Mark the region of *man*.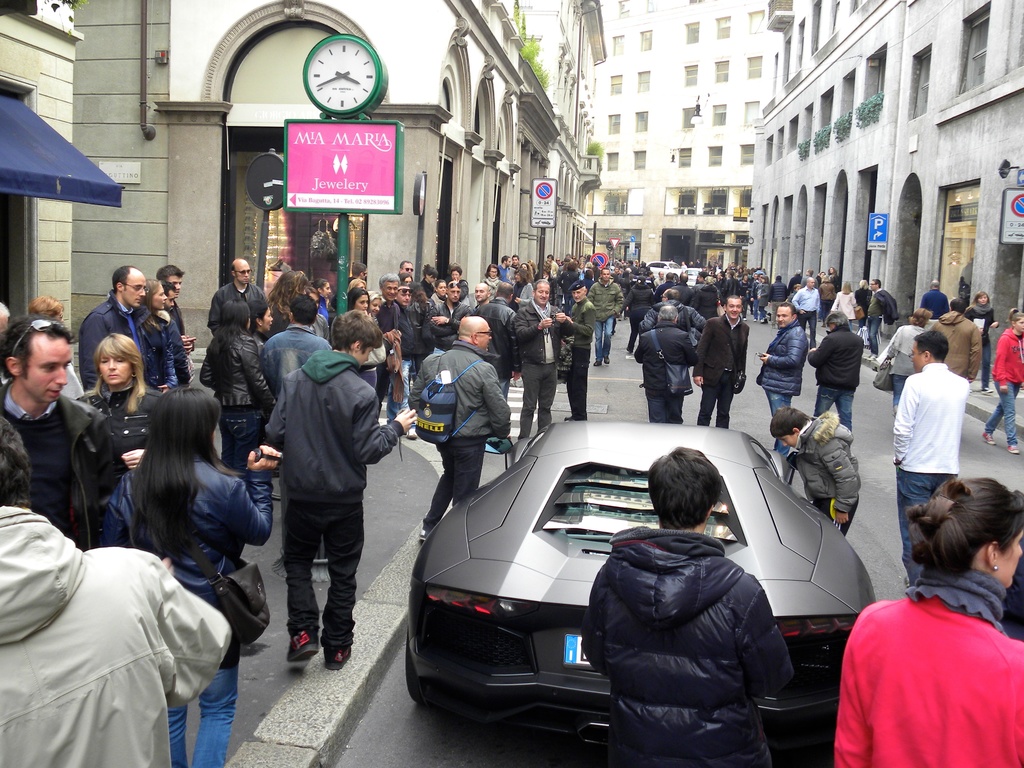
Region: detection(207, 250, 273, 330).
